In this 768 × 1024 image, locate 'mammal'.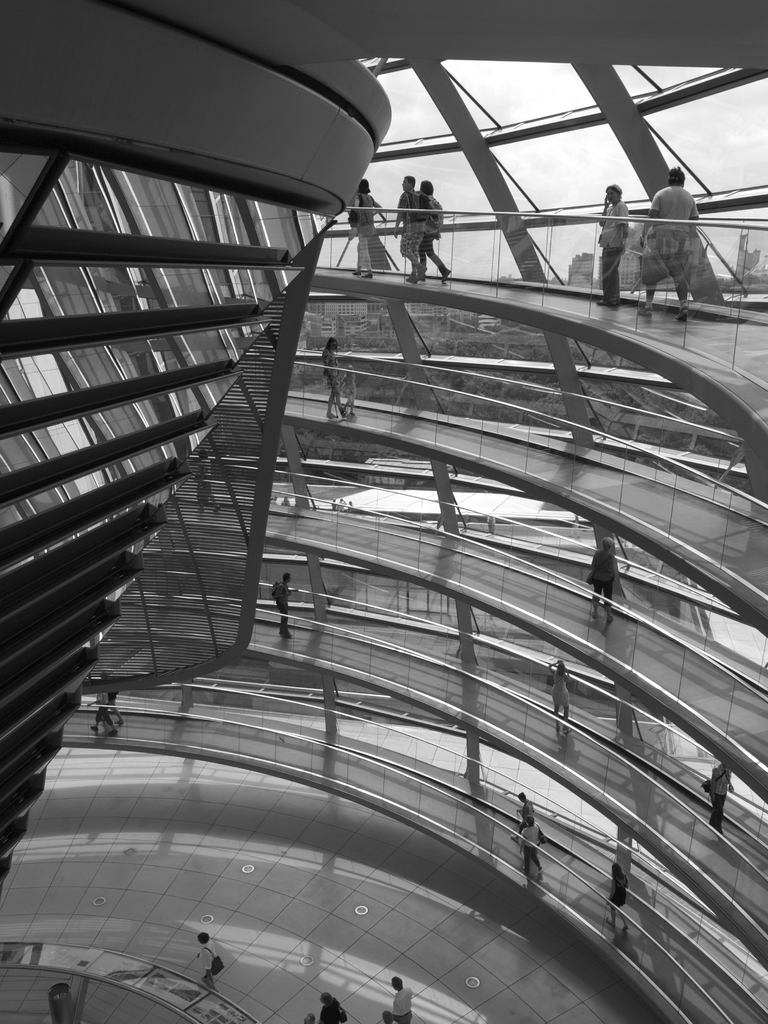
Bounding box: {"x1": 198, "y1": 932, "x2": 221, "y2": 989}.
